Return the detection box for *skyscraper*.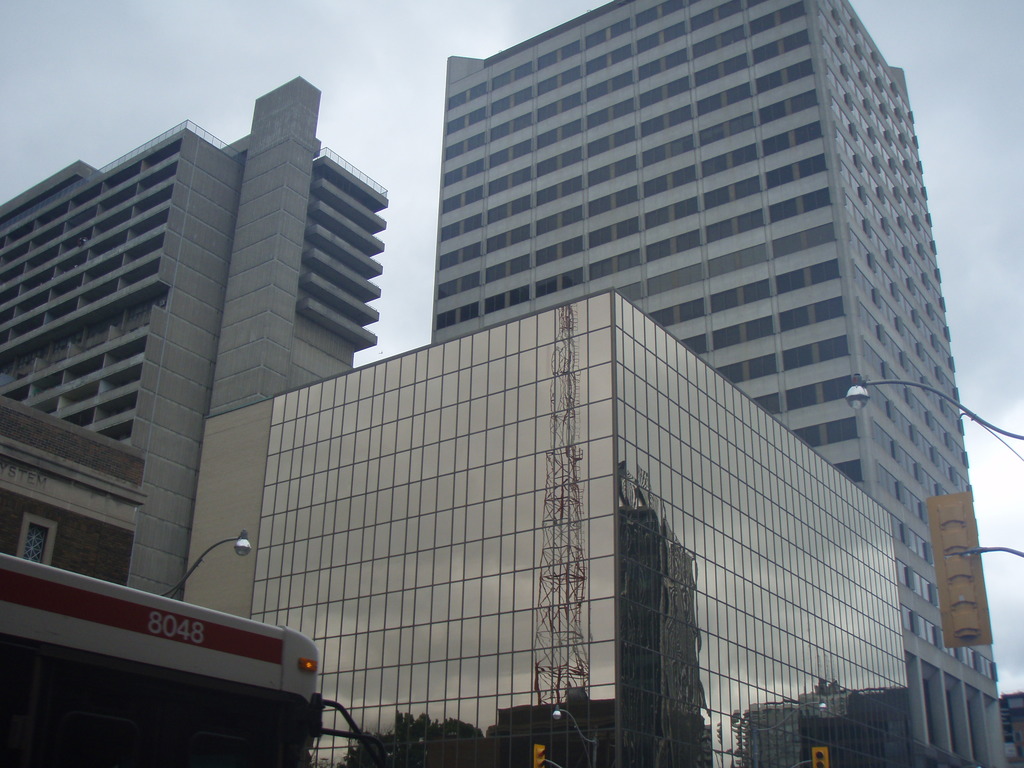
box(176, 16, 989, 744).
